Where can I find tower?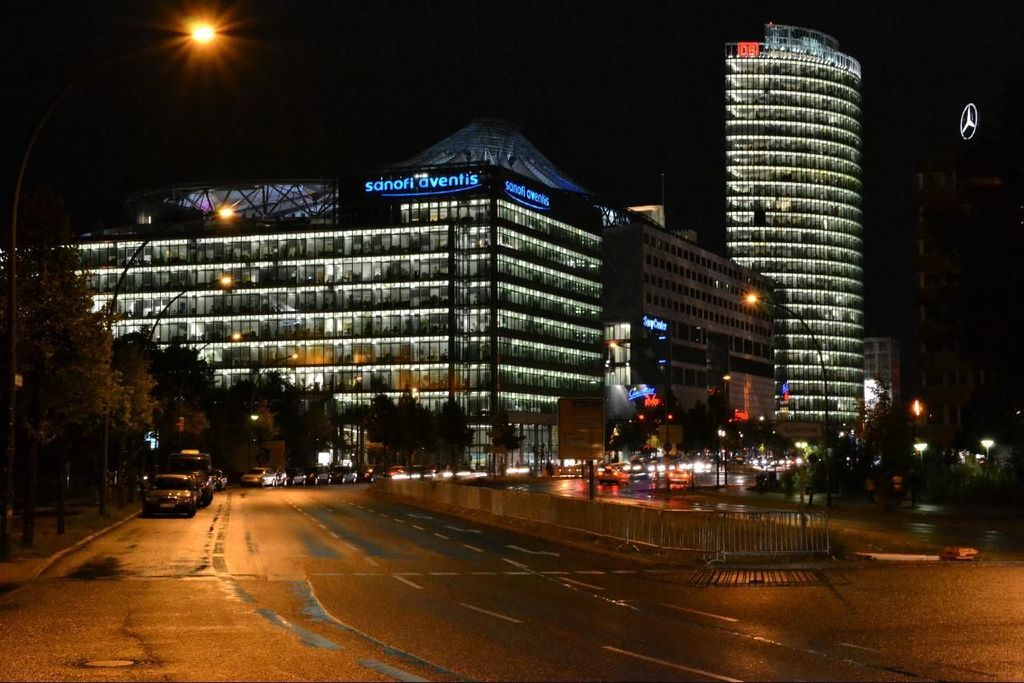
You can find it at 723,17,868,458.
